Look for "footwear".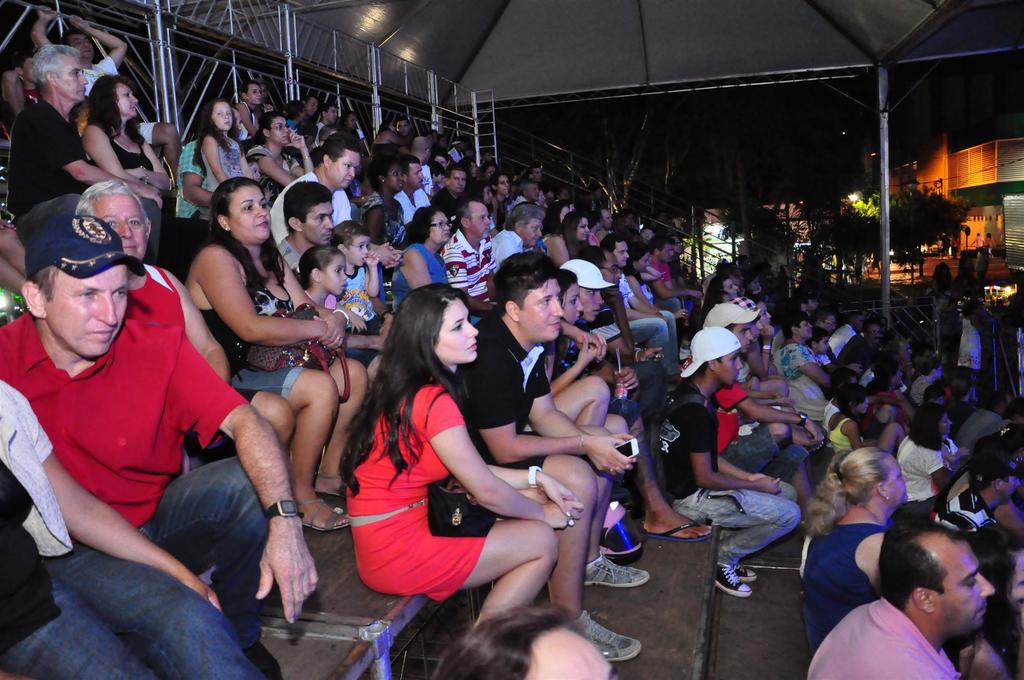
Found: Rect(640, 518, 714, 544).
